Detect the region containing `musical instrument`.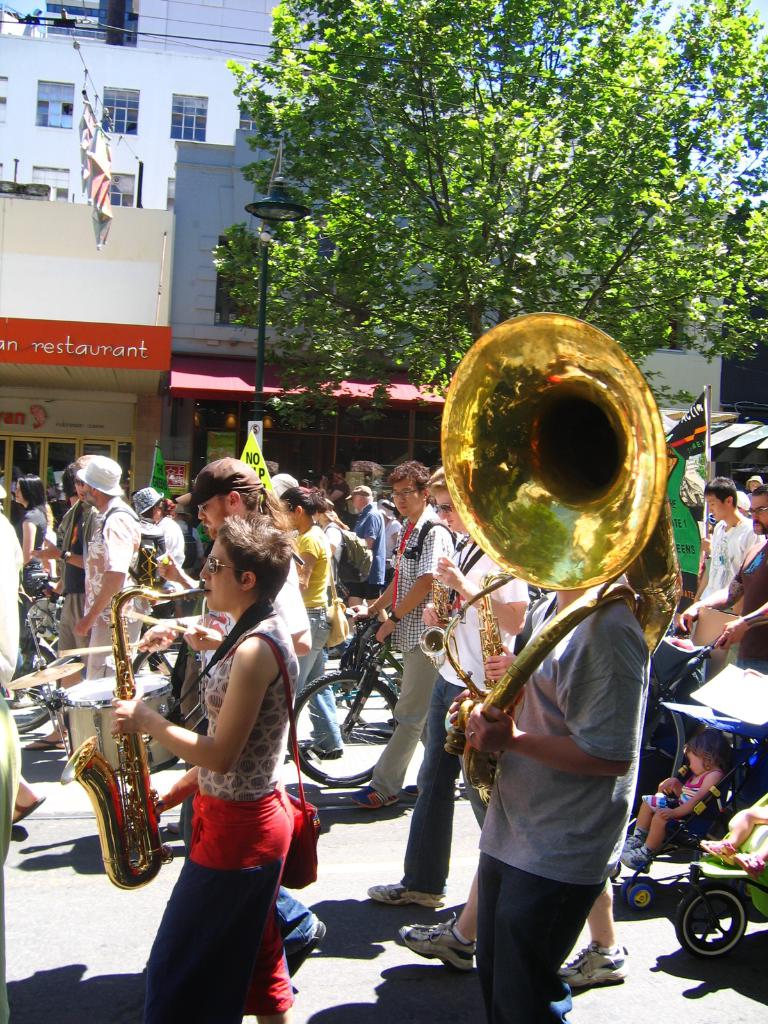
locate(434, 307, 682, 787).
